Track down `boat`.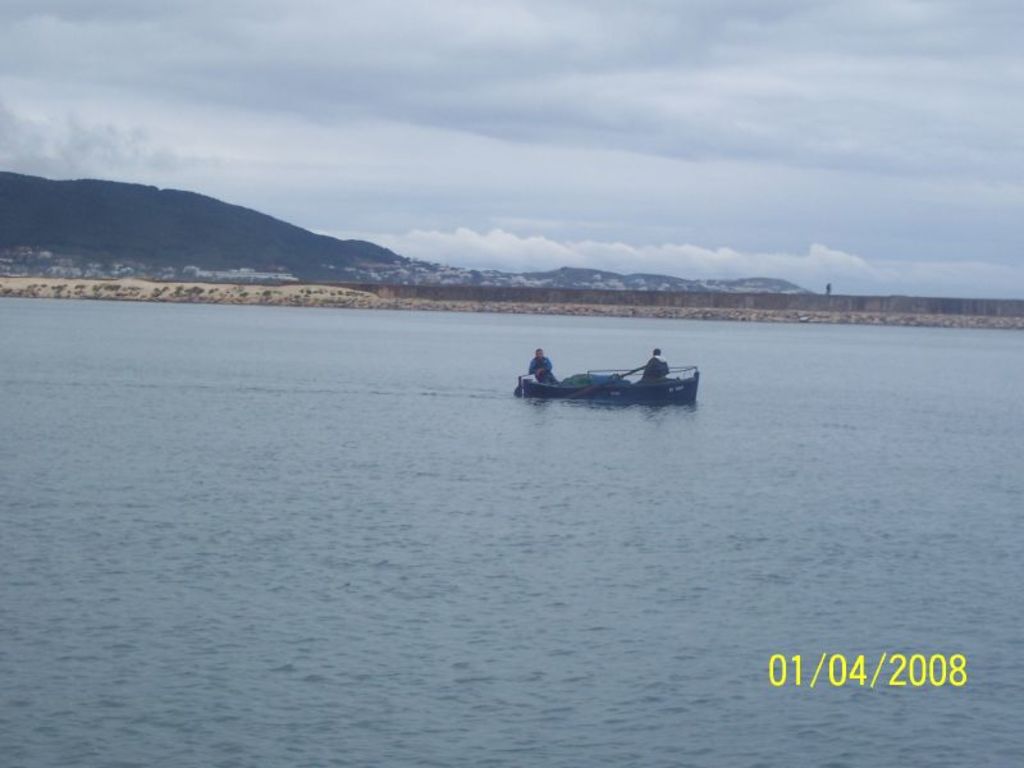
Tracked to select_region(499, 342, 696, 415).
